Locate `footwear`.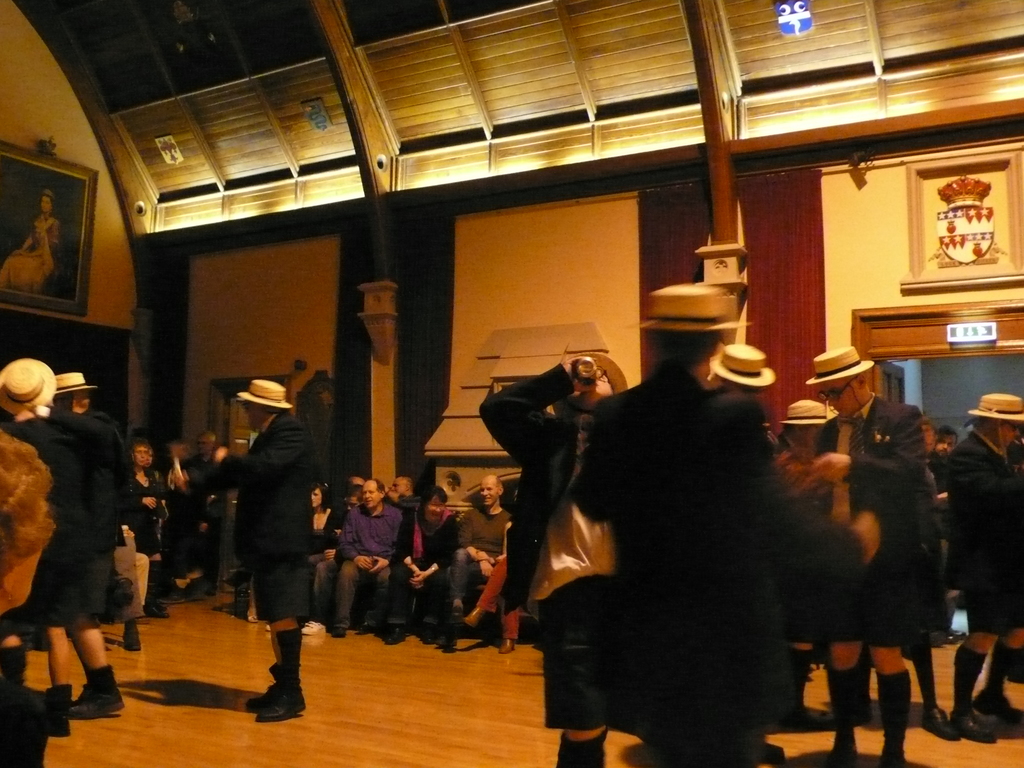
Bounding box: BBox(436, 626, 454, 652).
